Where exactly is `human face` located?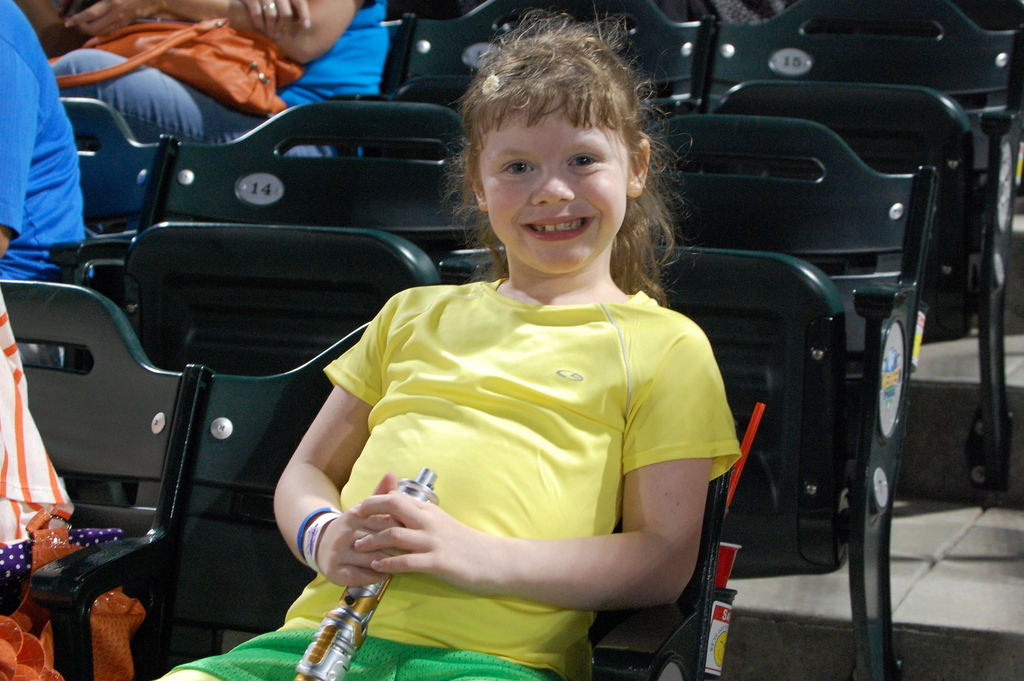
Its bounding box is bbox=[476, 115, 629, 280].
